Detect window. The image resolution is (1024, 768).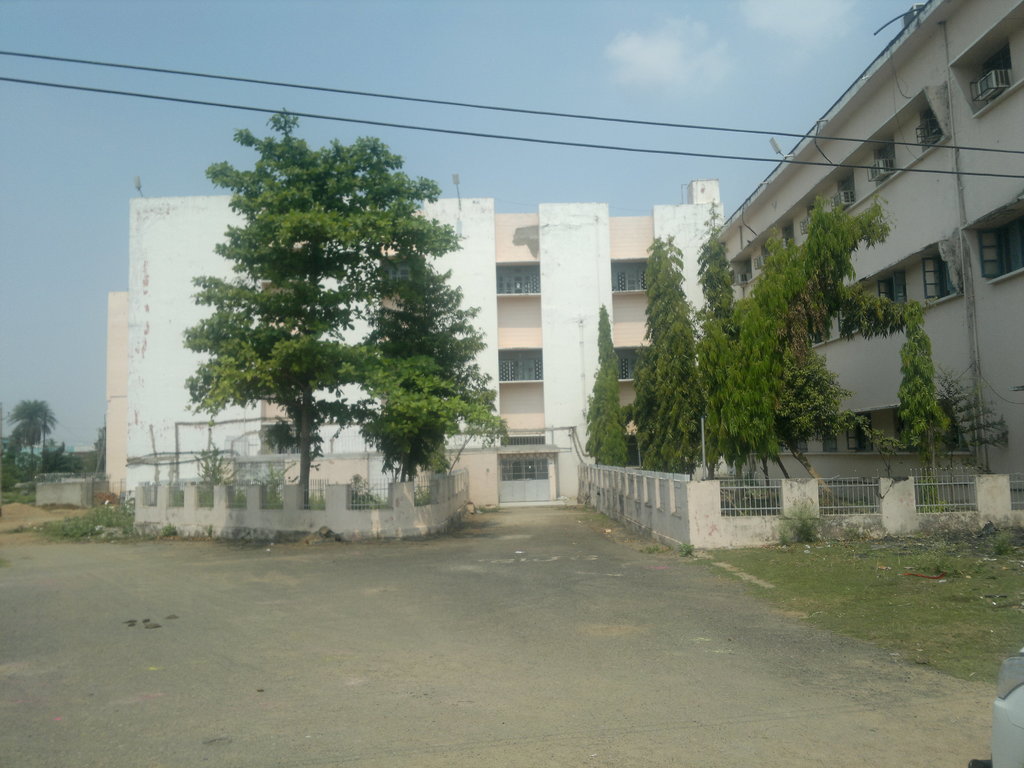
pyautogui.locateOnScreen(733, 261, 754, 282).
